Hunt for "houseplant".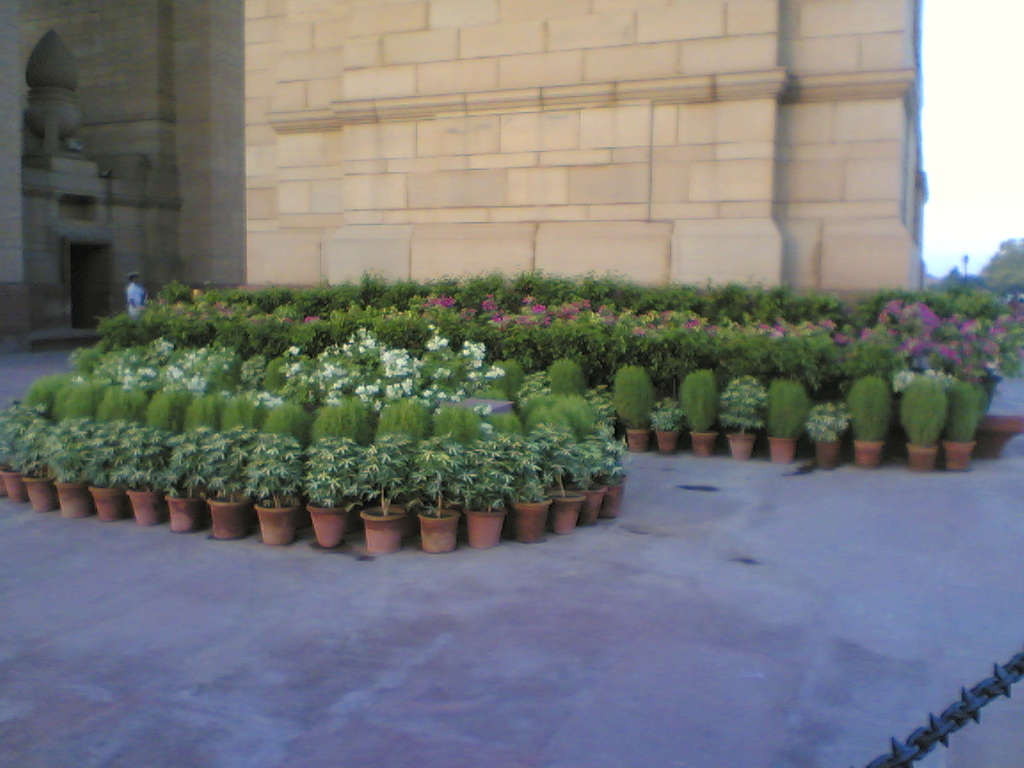
Hunted down at [124,427,166,527].
